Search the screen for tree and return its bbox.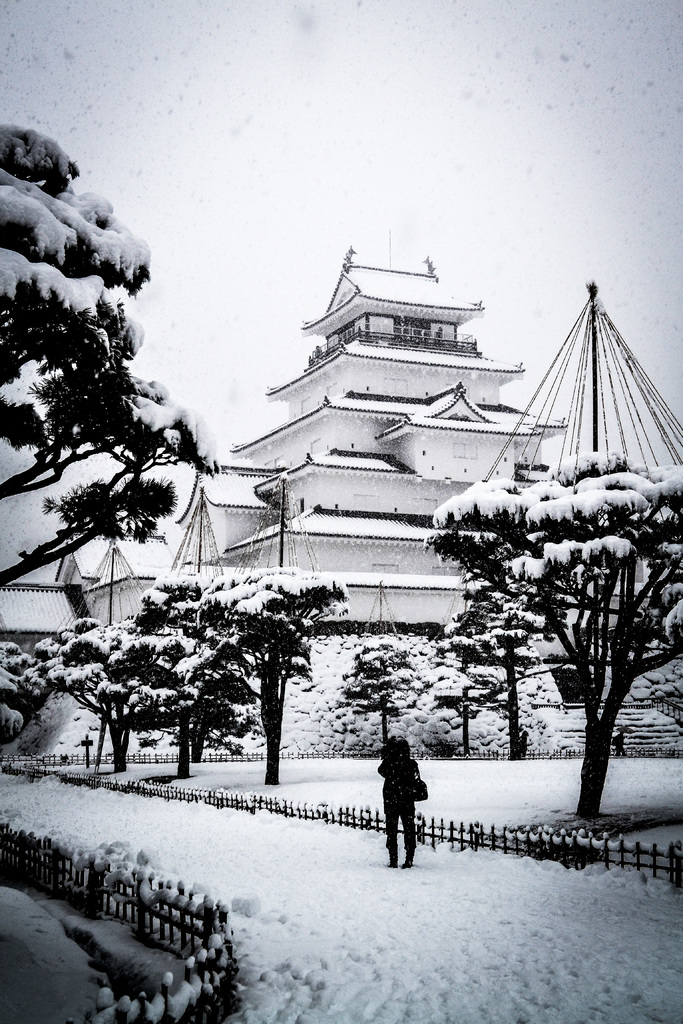
Found: x1=157, y1=599, x2=251, y2=764.
